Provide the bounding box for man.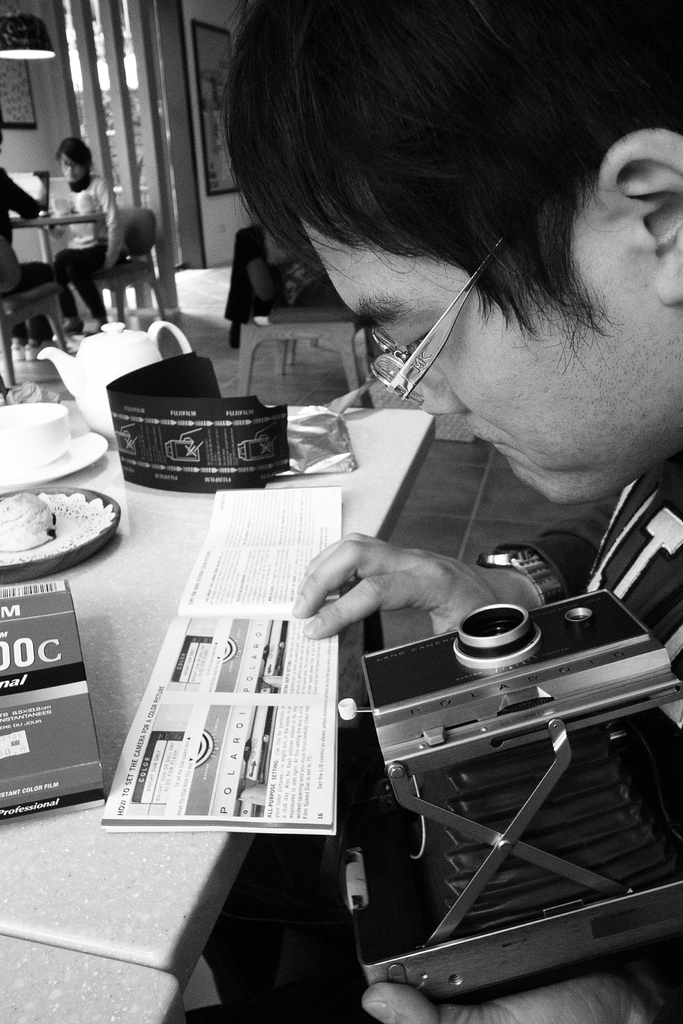
{"x1": 197, "y1": 56, "x2": 682, "y2": 918}.
